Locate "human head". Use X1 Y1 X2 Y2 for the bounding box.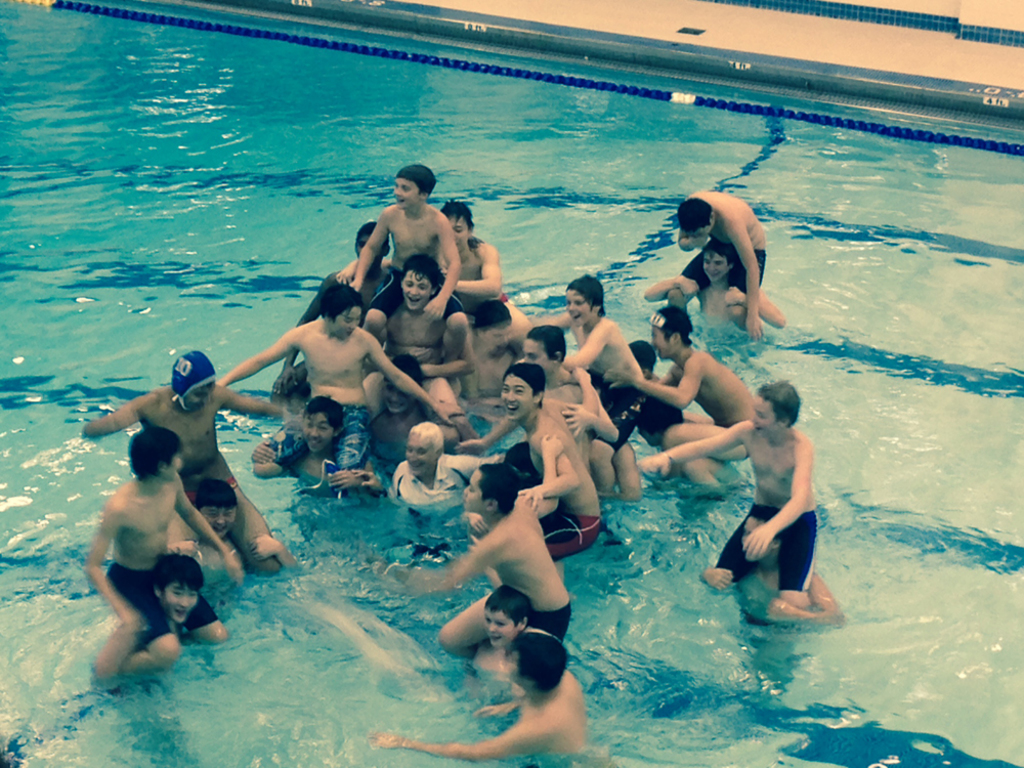
631 338 657 380.
